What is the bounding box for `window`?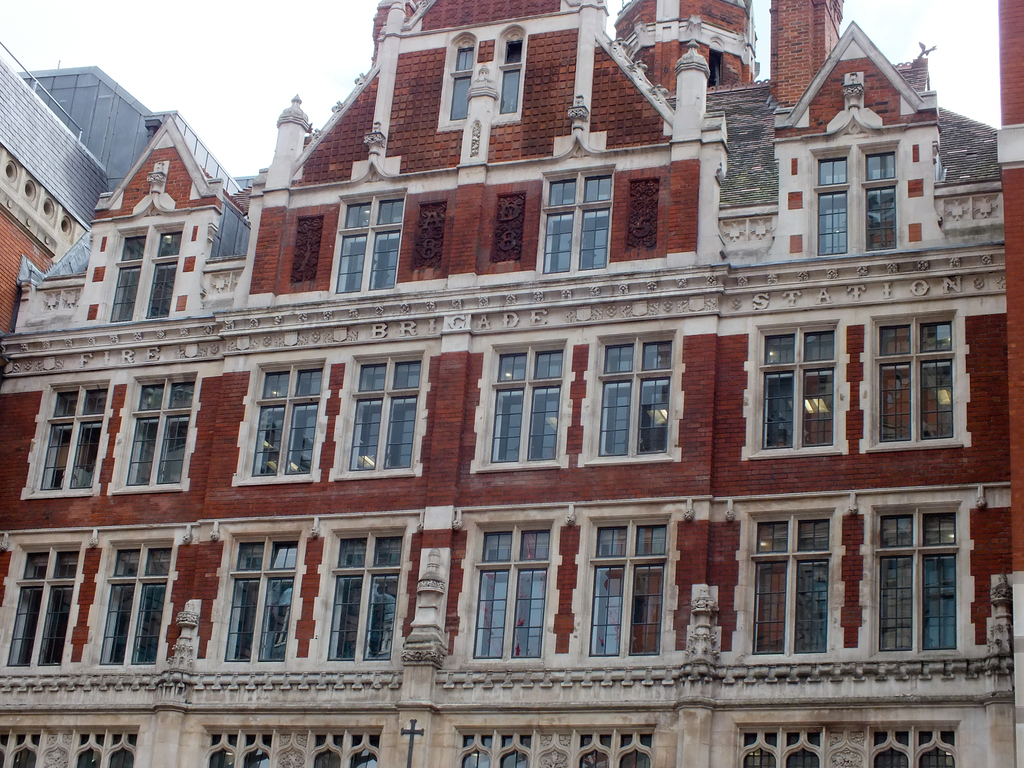
492, 24, 525, 124.
